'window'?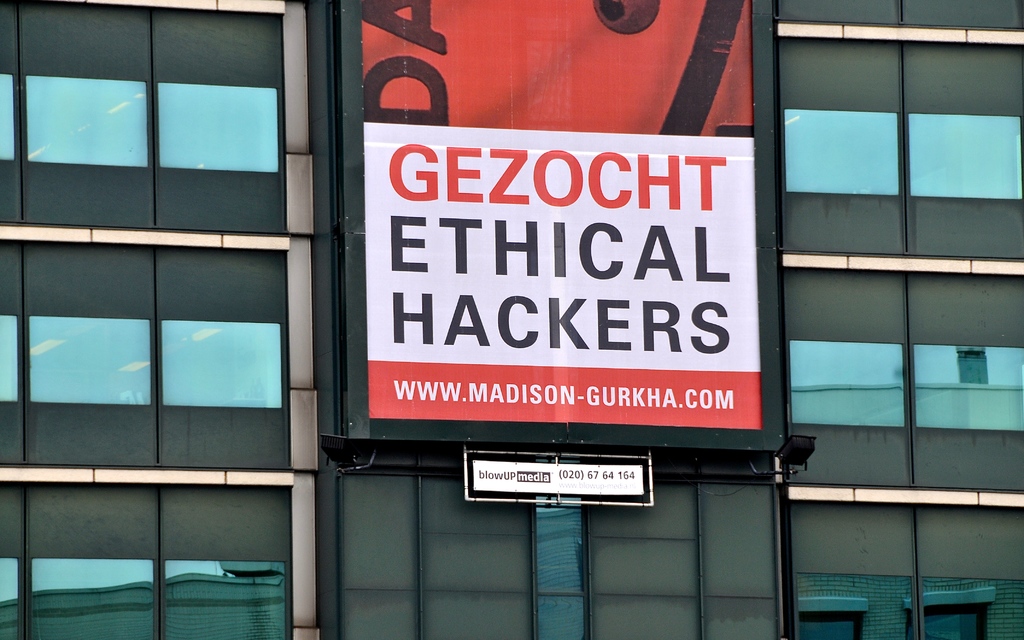
bbox(36, 15, 300, 223)
